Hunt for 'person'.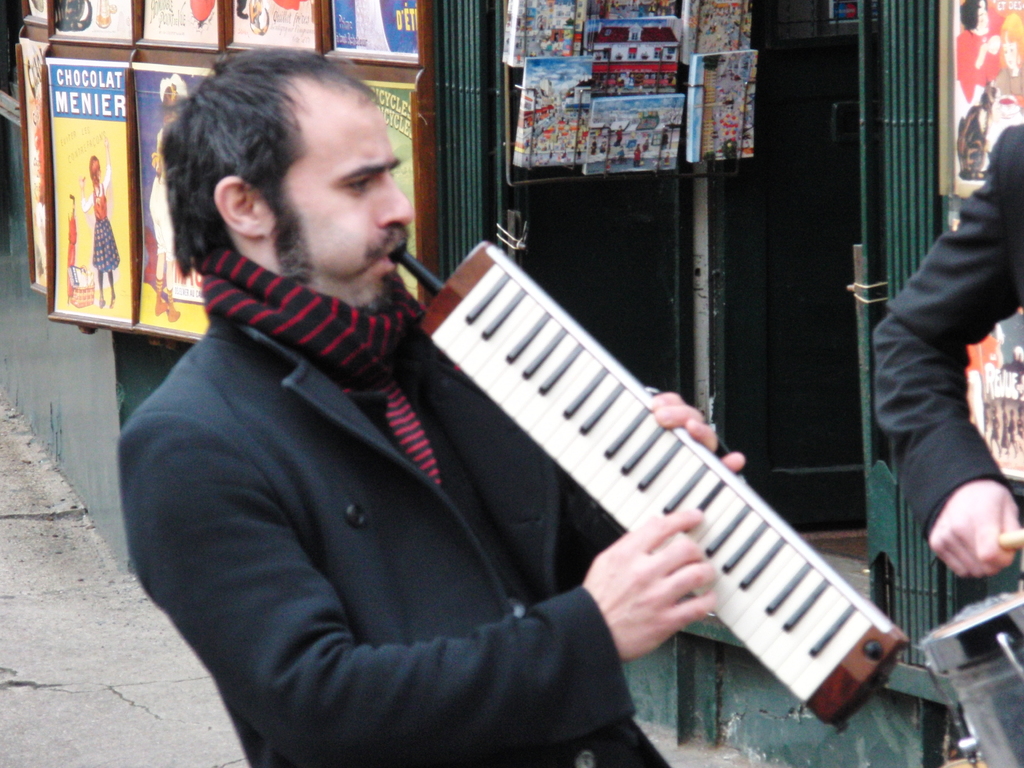
Hunted down at 125/51/582/767.
